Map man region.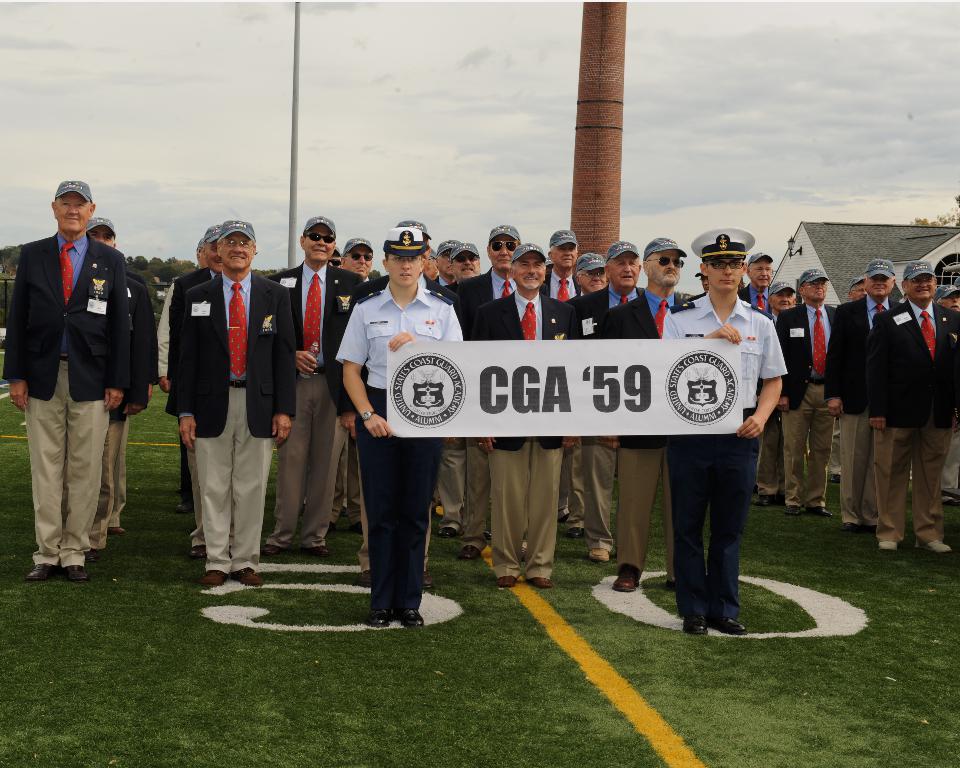
Mapped to (473,240,572,582).
